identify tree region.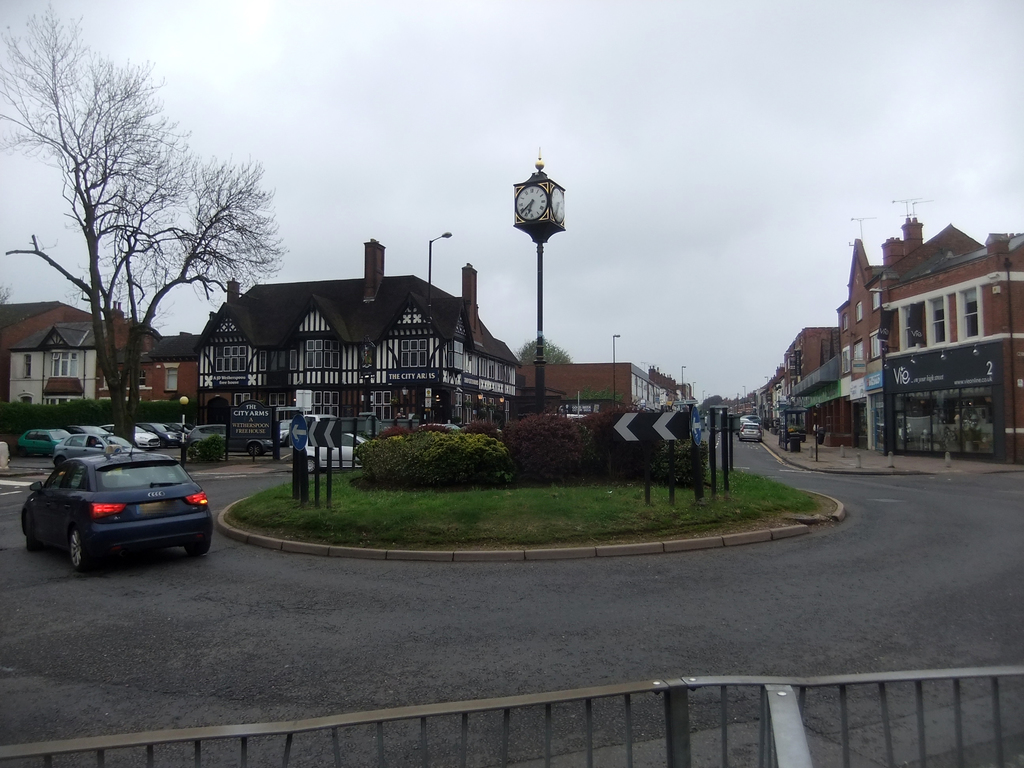
Region: locate(518, 331, 572, 368).
